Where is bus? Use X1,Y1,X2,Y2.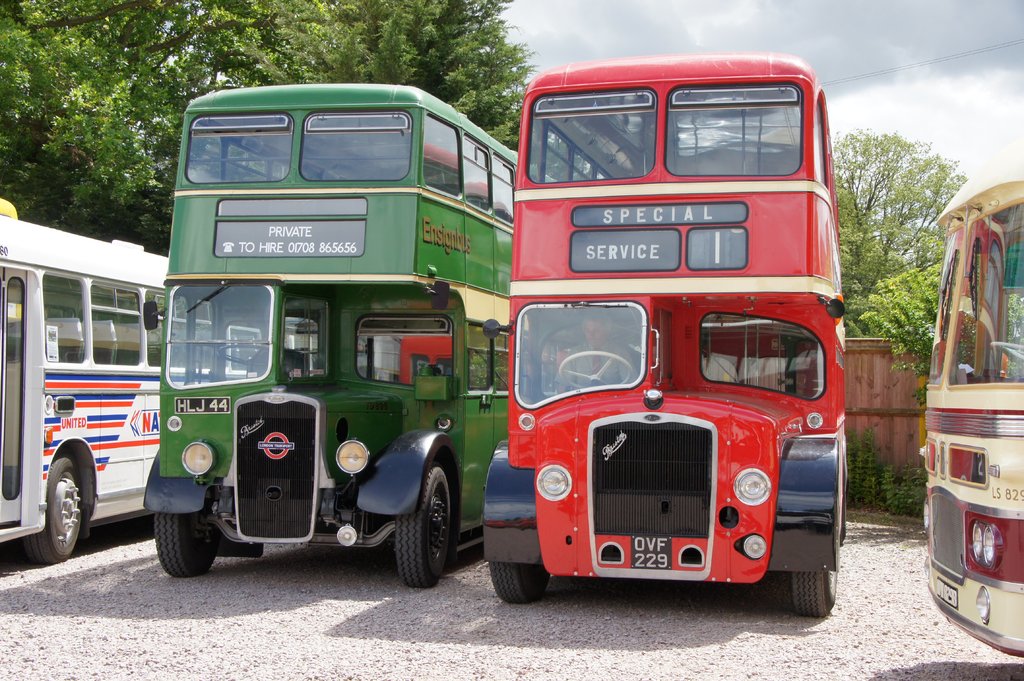
483,49,854,621.
